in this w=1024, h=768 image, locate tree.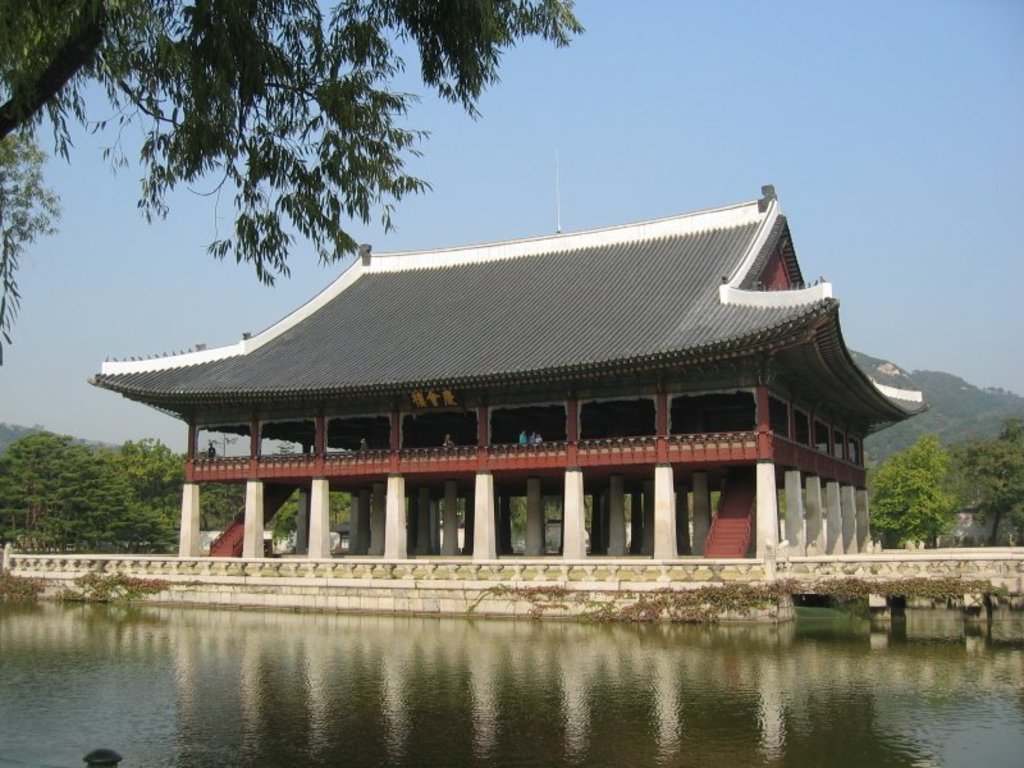
Bounding box: locate(867, 431, 963, 549).
